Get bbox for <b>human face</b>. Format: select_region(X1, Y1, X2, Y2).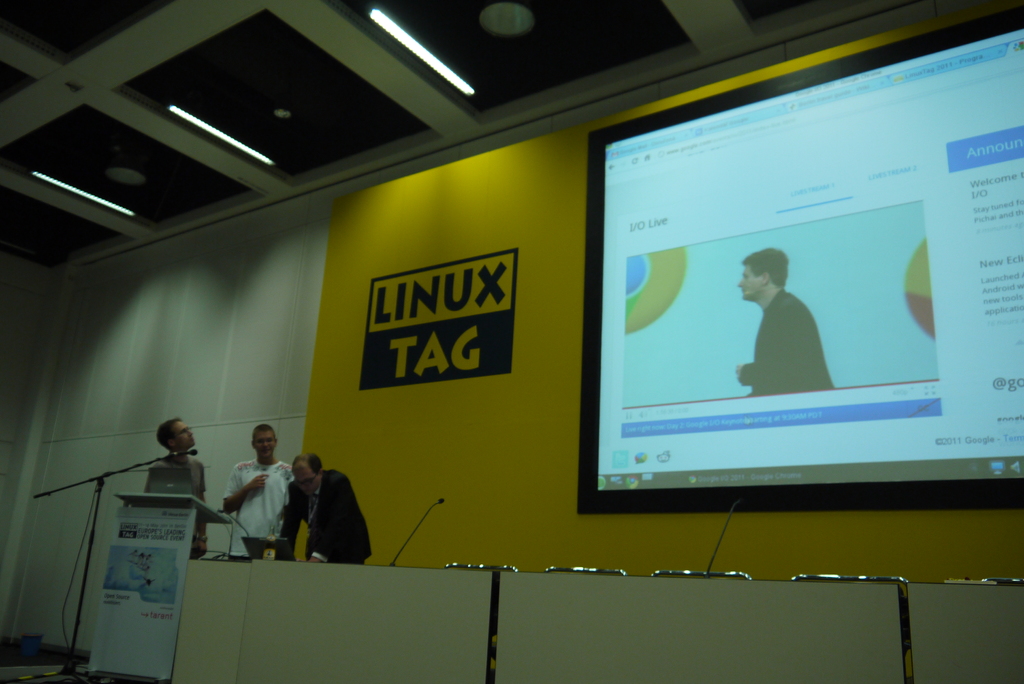
select_region(292, 459, 316, 491).
